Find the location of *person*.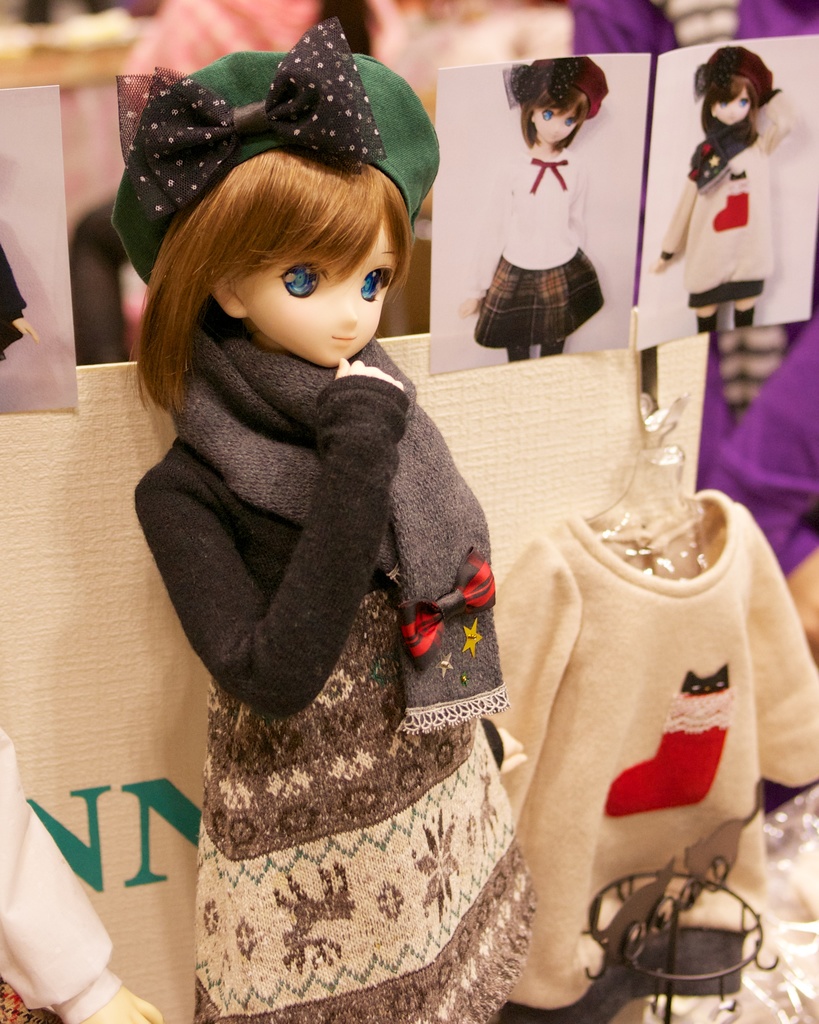
Location: (125, 56, 538, 1023).
